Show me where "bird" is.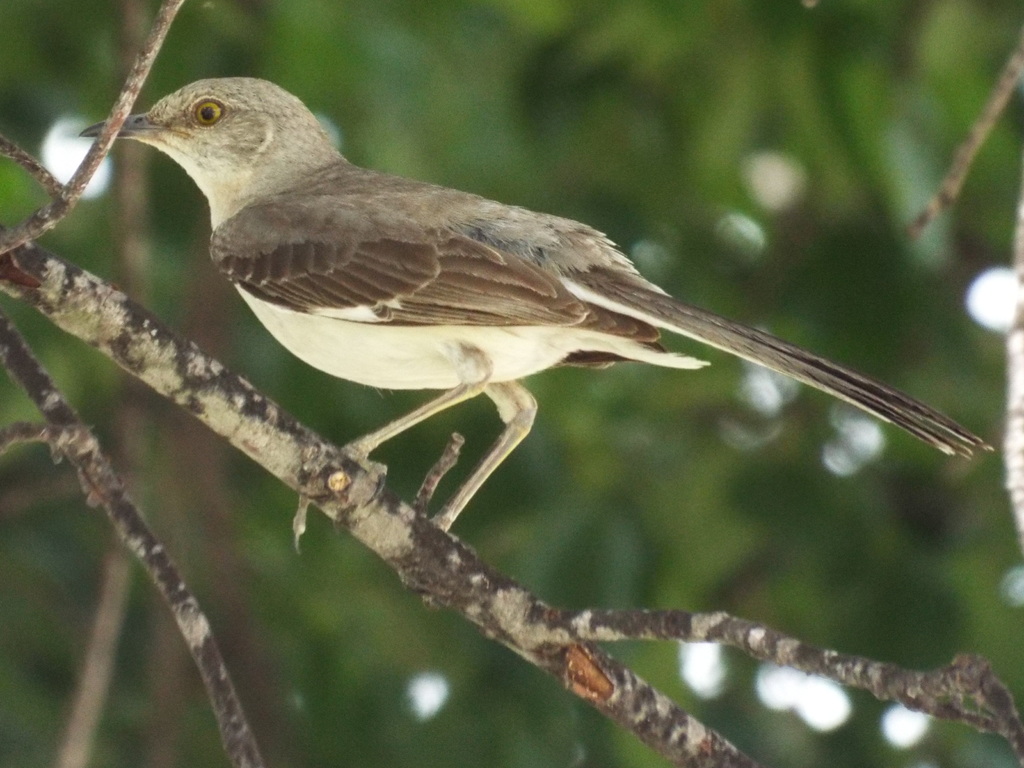
"bird" is at <region>118, 88, 995, 514</region>.
